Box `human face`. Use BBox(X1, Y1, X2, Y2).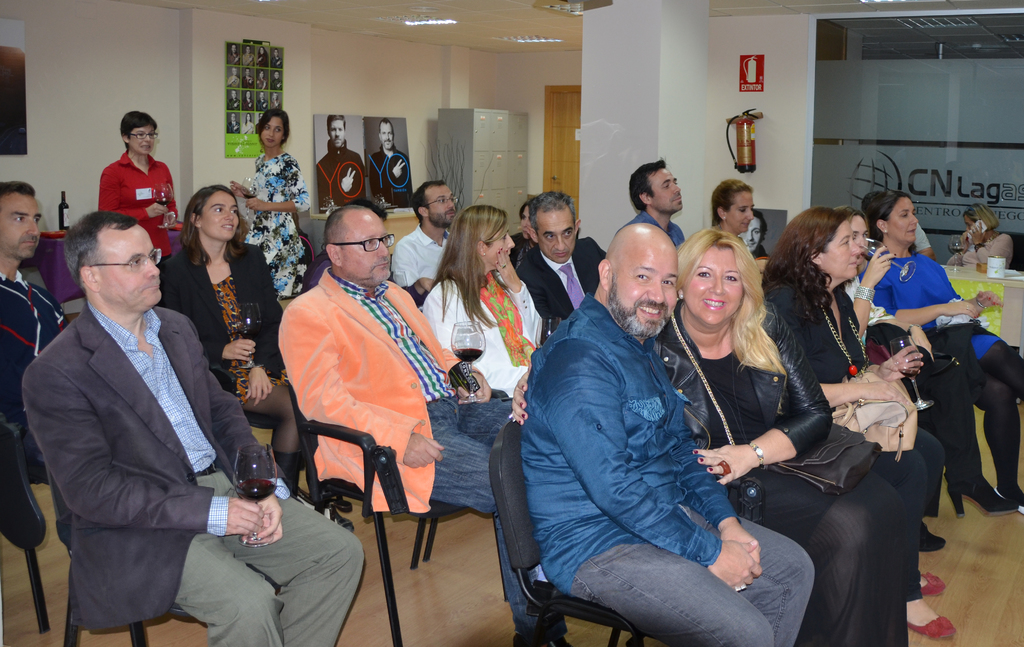
BBox(650, 168, 683, 213).
